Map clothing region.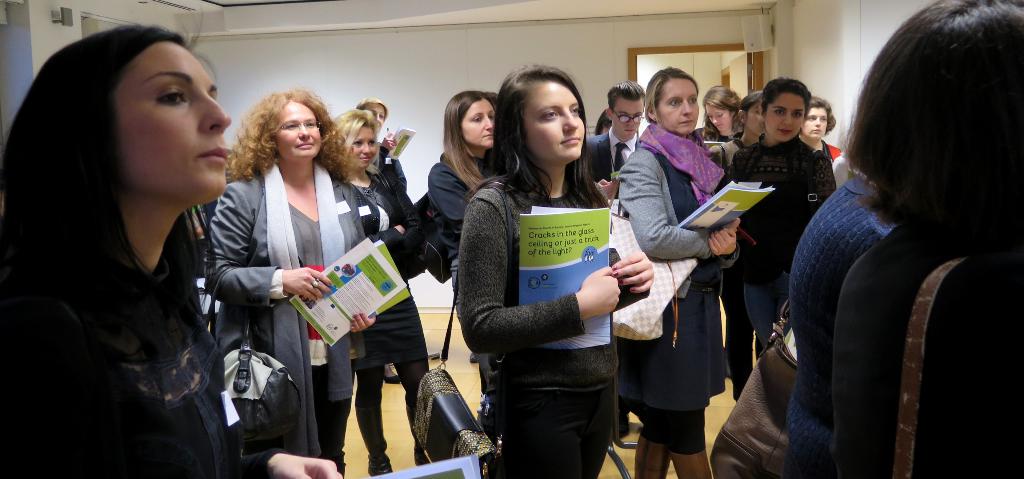
Mapped to 456 138 634 442.
